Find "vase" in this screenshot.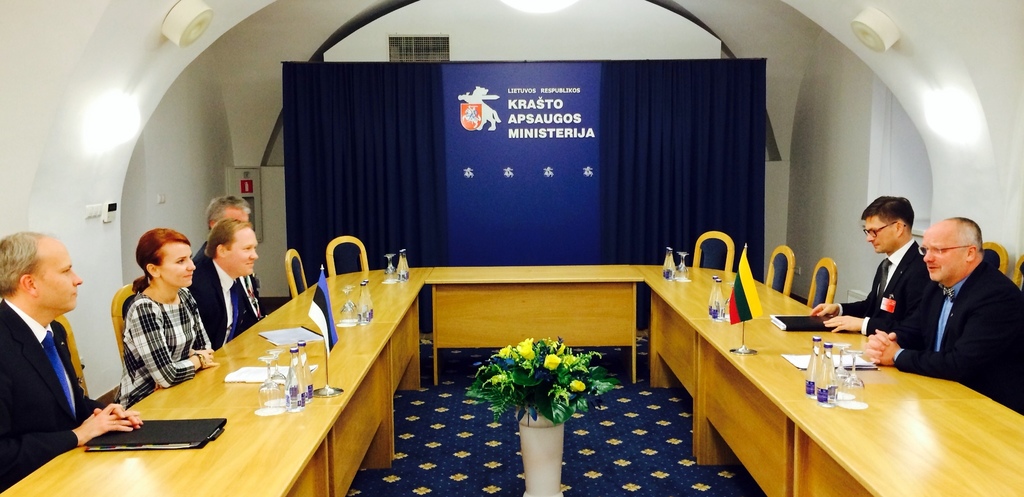
The bounding box for "vase" is left=515, top=408, right=568, bottom=496.
